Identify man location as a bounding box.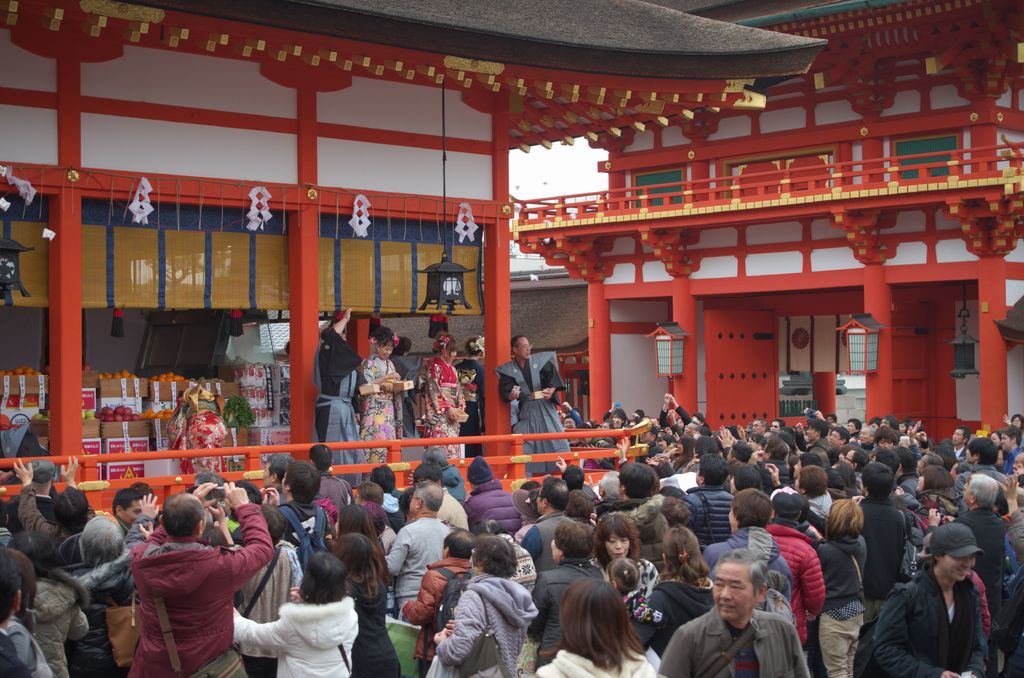
pyautogui.locateOnScreen(595, 463, 666, 512).
